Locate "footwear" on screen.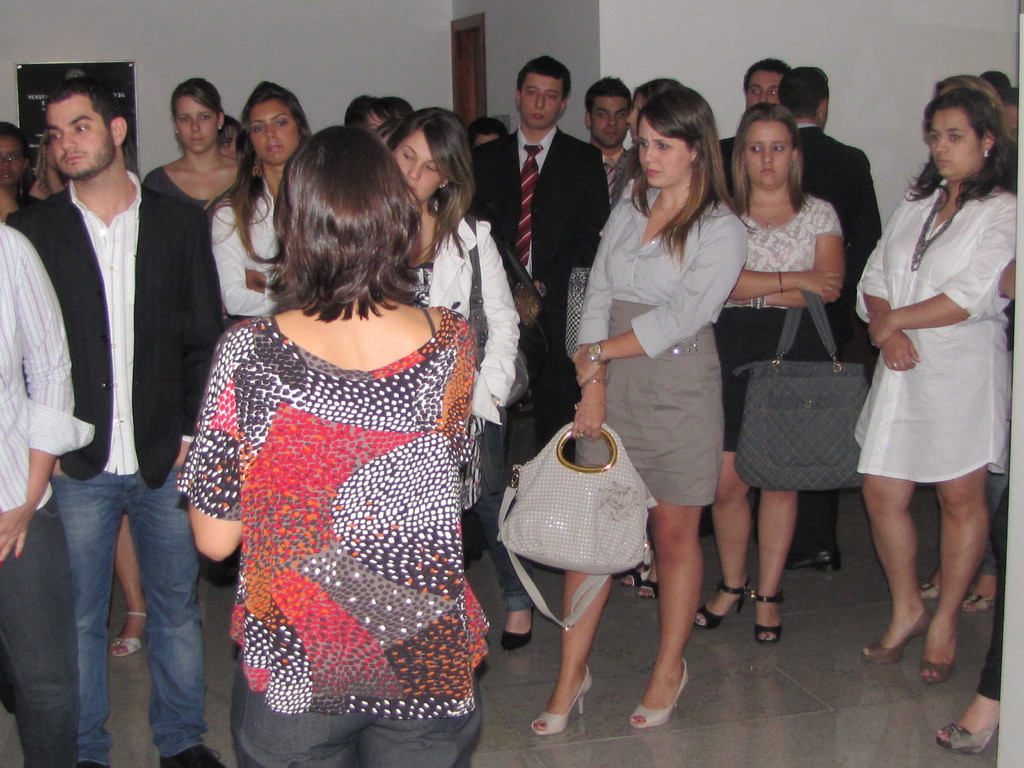
On screen at left=106, top=604, right=150, bottom=659.
